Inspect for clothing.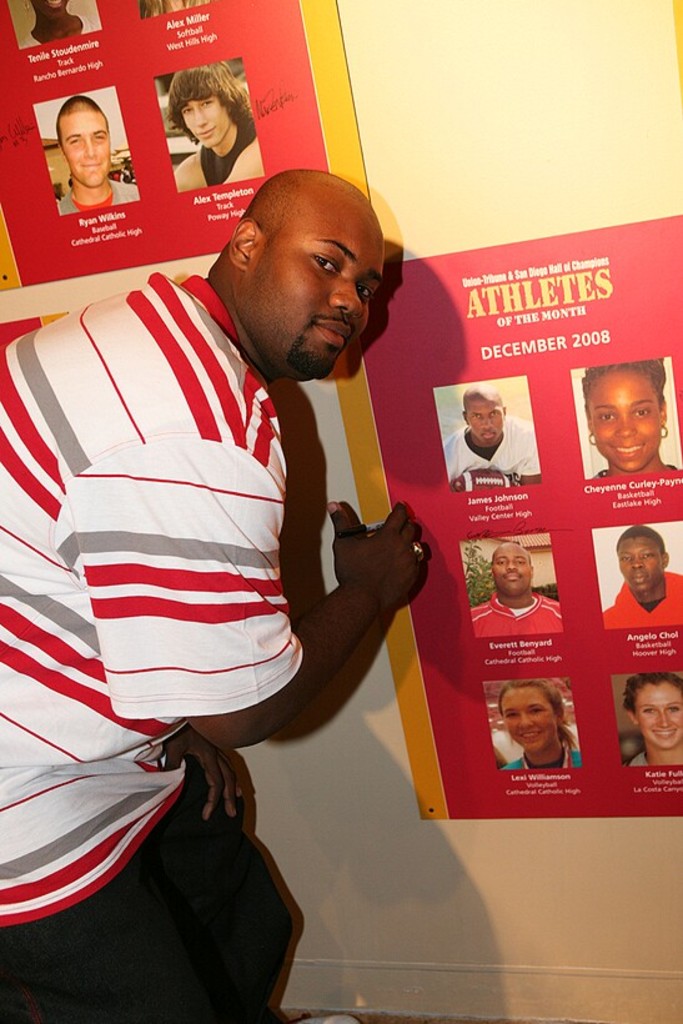
Inspection: {"left": 502, "top": 743, "right": 593, "bottom": 768}.
